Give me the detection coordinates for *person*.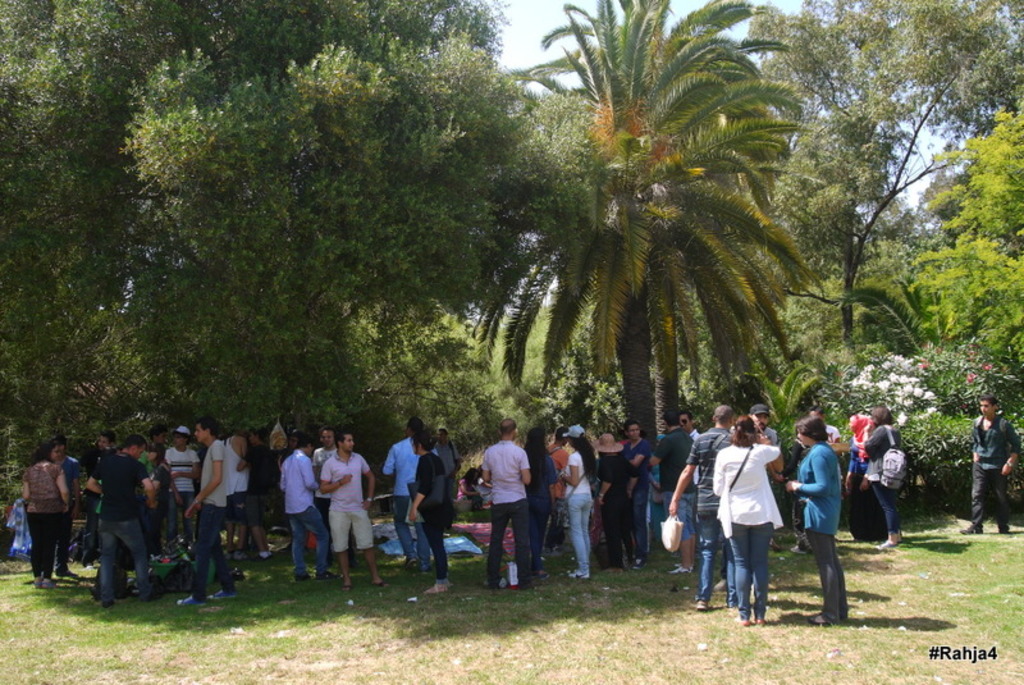
bbox(374, 414, 438, 567).
